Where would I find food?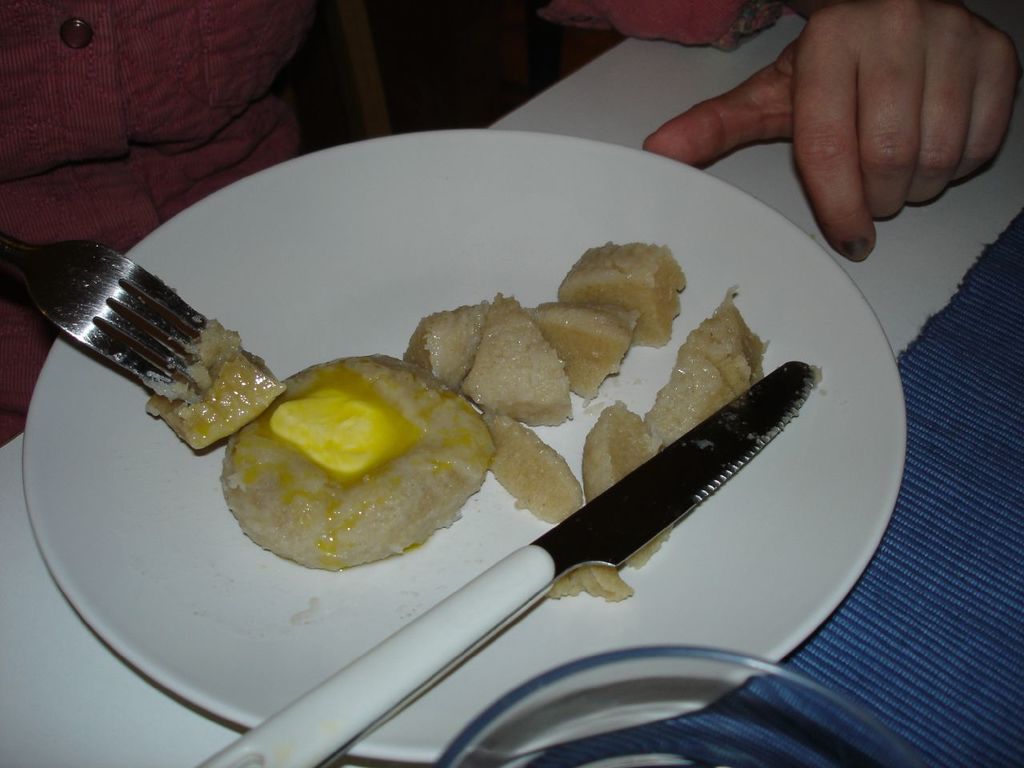
At 202/344/497/565.
